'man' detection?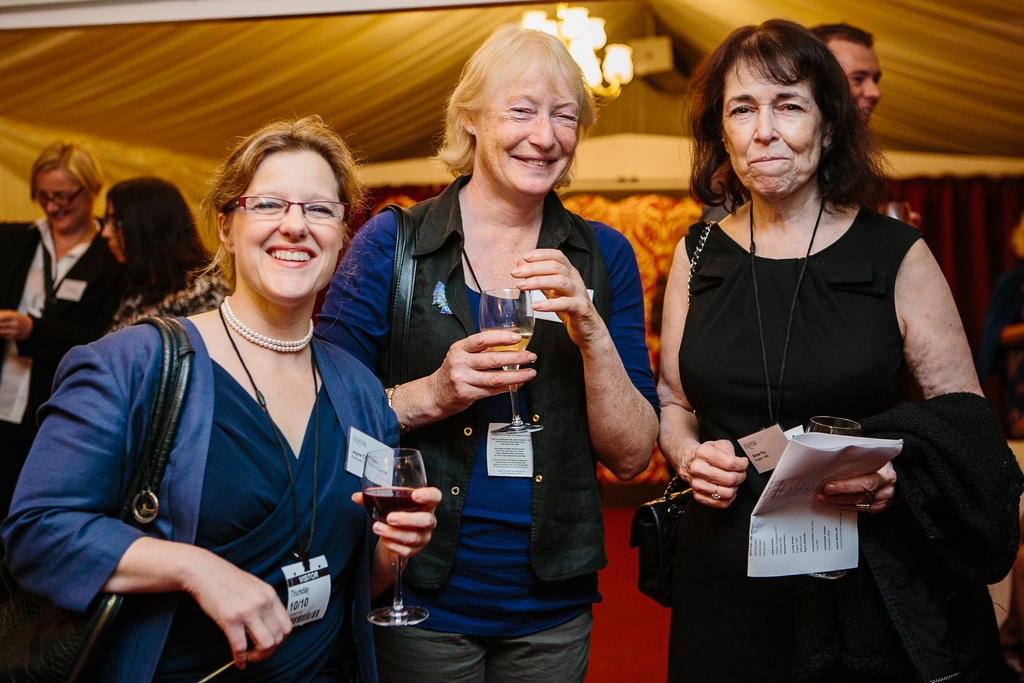
811,19,883,128
